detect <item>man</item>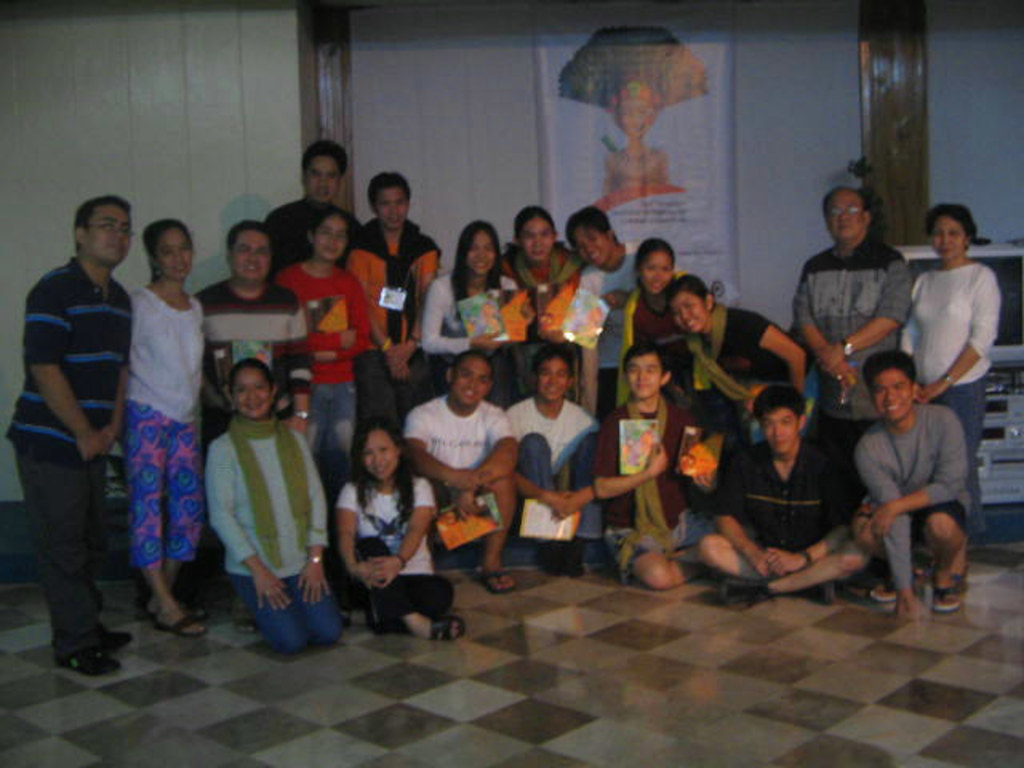
bbox(14, 179, 146, 666)
